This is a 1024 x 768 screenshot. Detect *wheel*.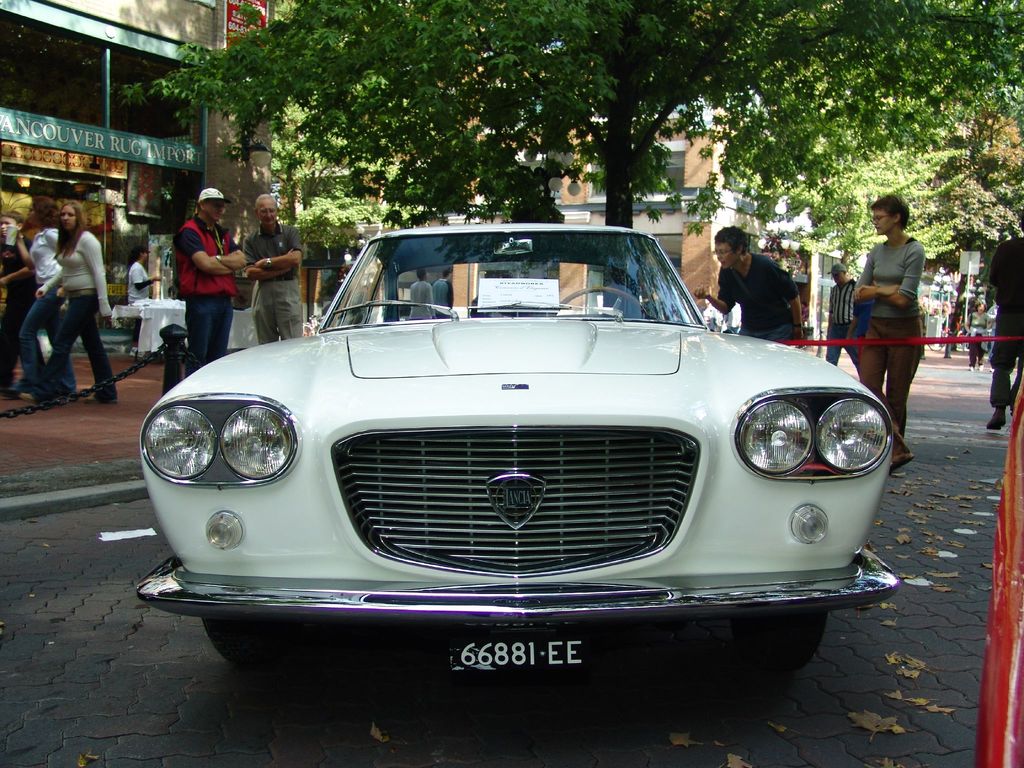
x1=550, y1=287, x2=652, y2=315.
